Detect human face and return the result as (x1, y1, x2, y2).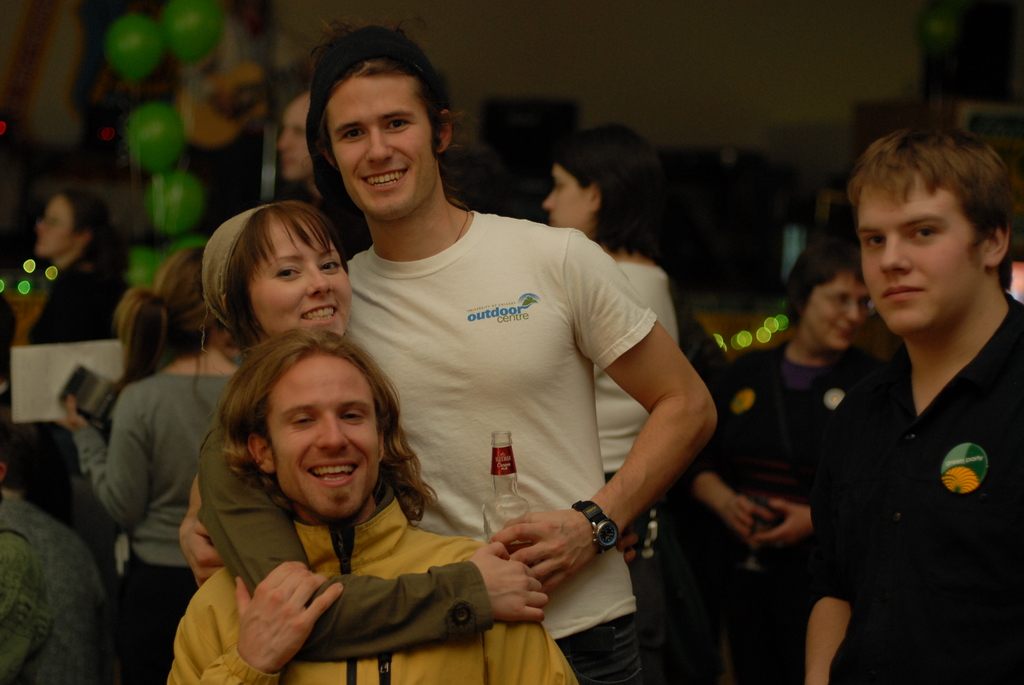
(36, 194, 76, 258).
